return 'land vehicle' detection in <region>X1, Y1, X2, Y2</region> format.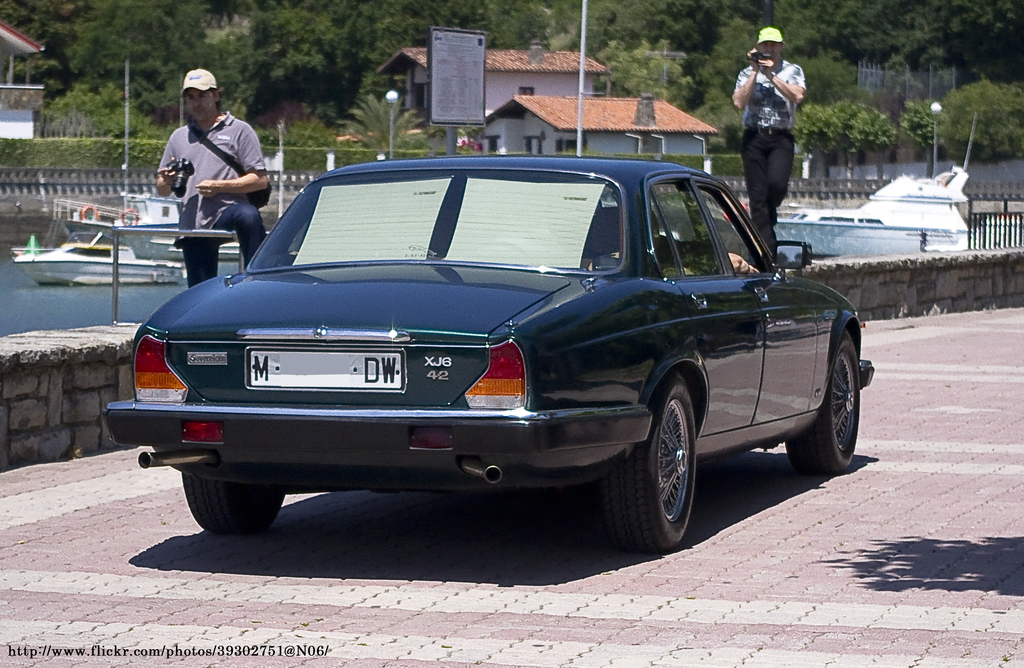
<region>149, 116, 896, 534</region>.
